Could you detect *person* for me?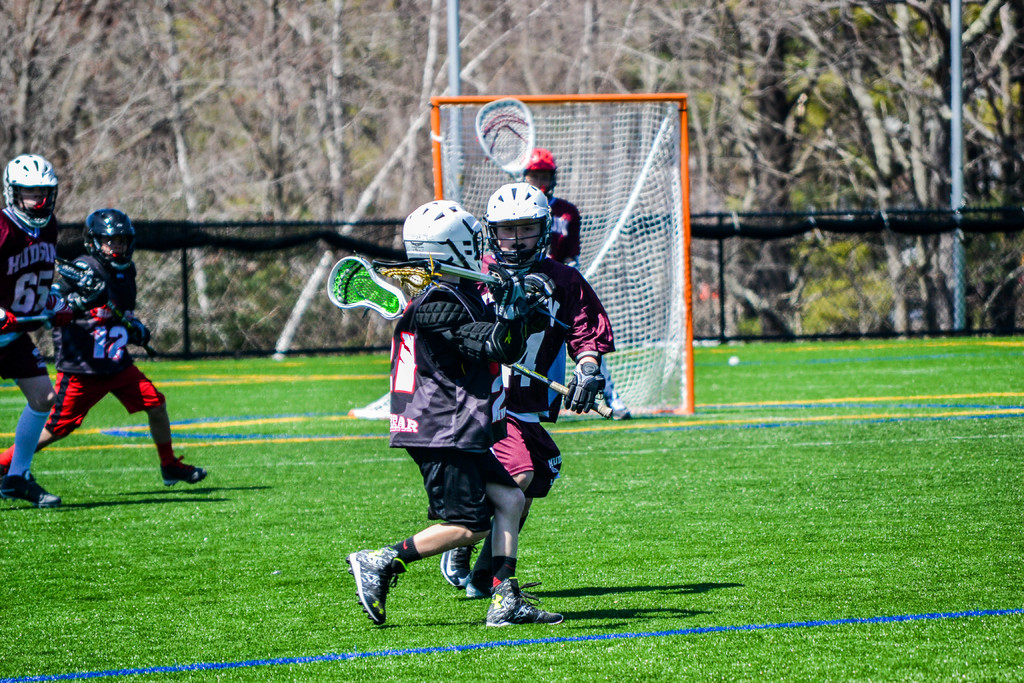
Detection result: <bbox>348, 191, 584, 625</bbox>.
